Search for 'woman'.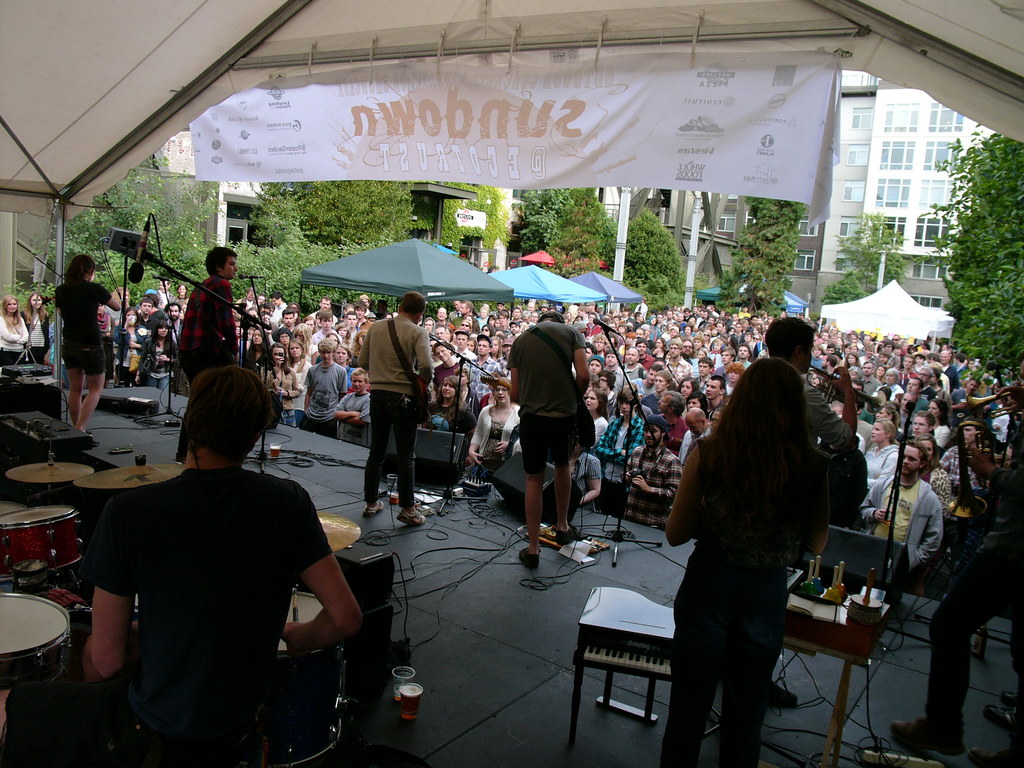
Found at left=684, top=388, right=712, bottom=414.
